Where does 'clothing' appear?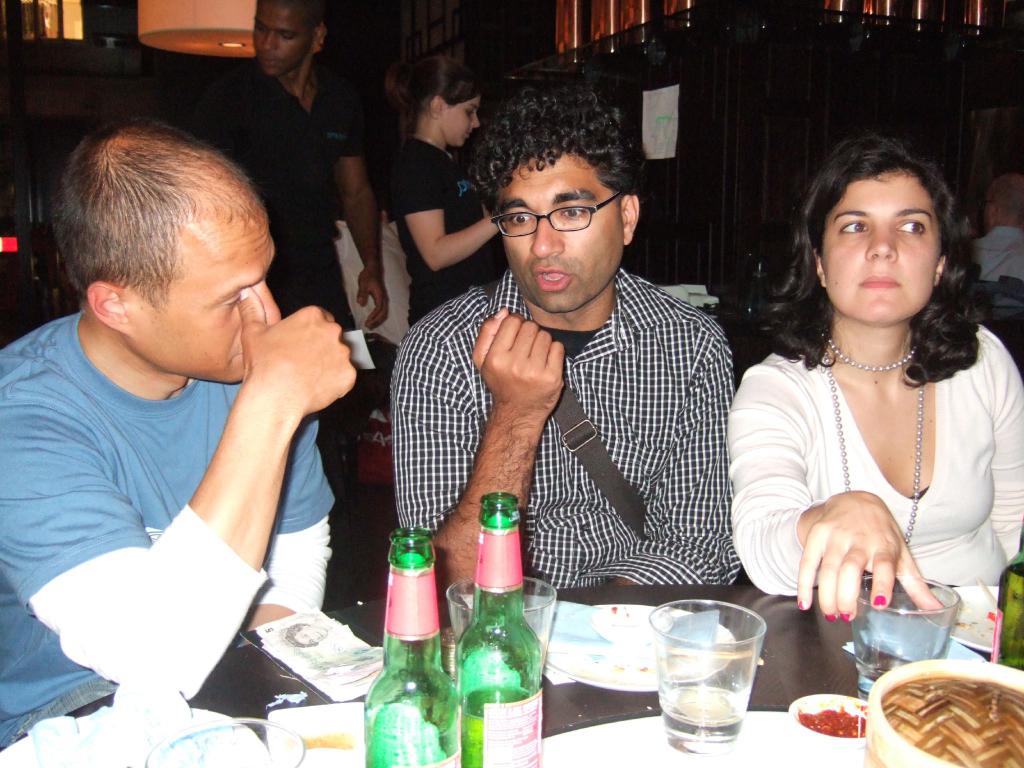
Appears at bbox=[392, 266, 742, 590].
